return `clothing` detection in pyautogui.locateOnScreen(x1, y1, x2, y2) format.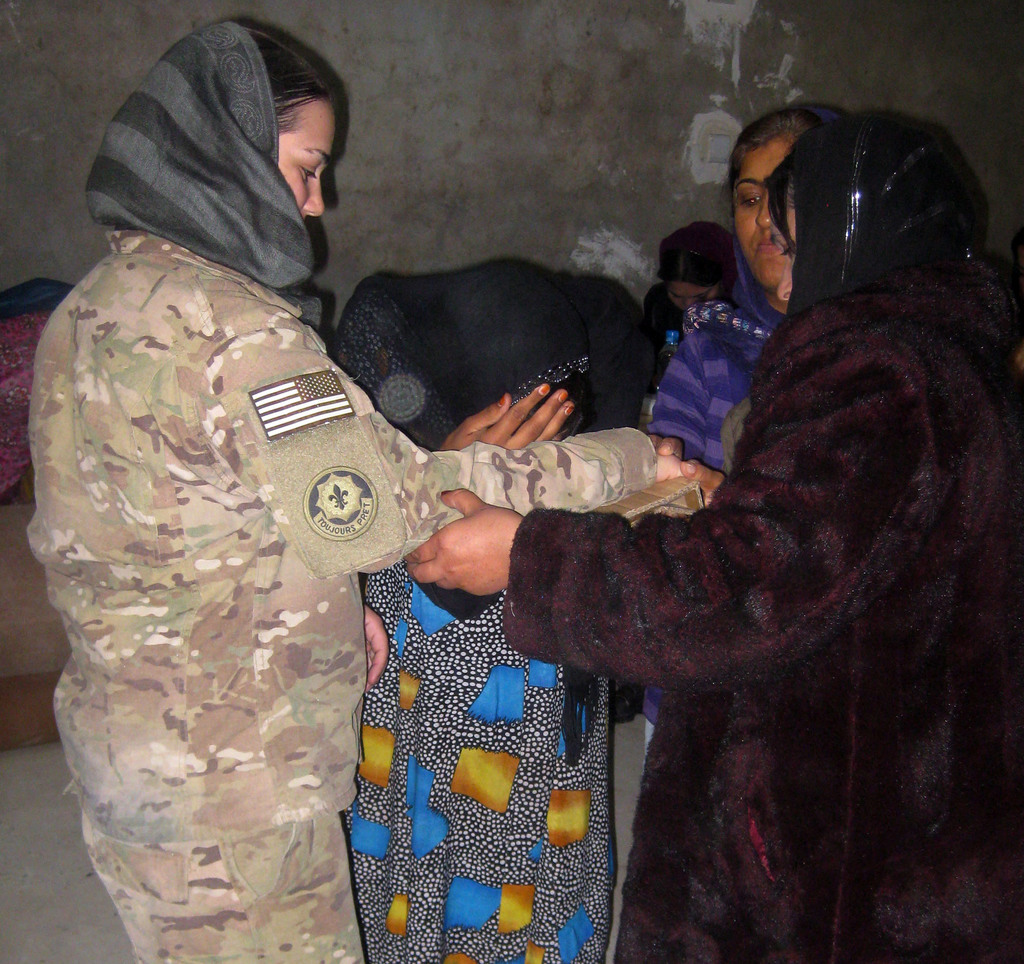
pyautogui.locateOnScreen(652, 104, 785, 495).
